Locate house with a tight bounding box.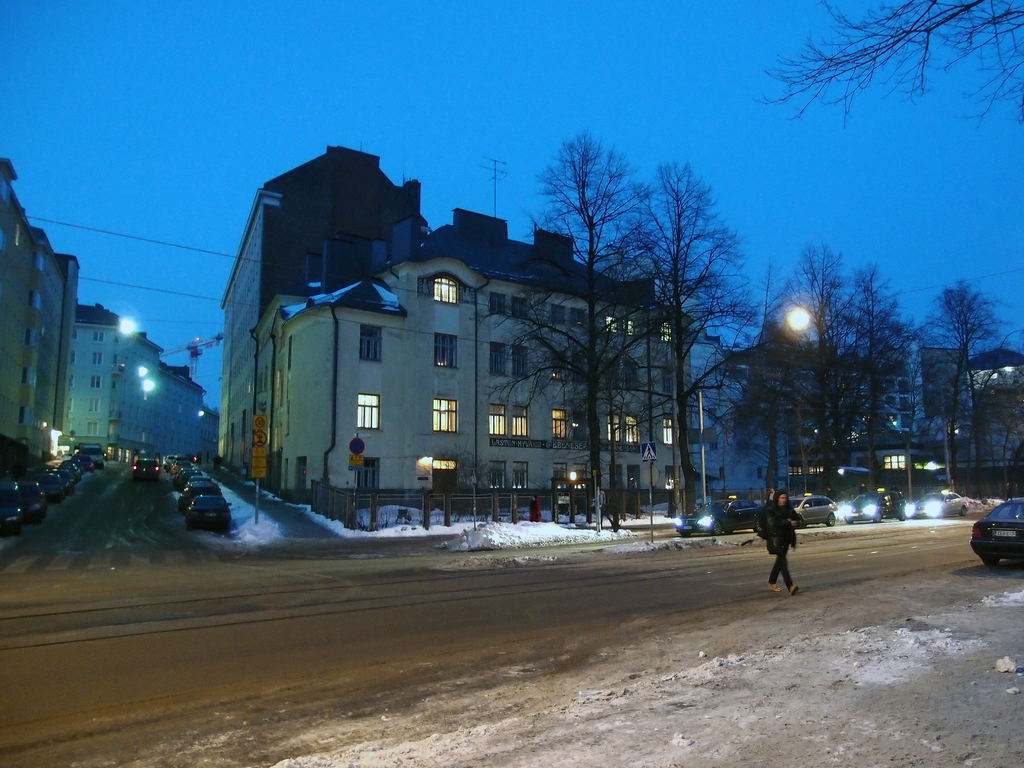
x1=166 y1=365 x2=218 y2=466.
